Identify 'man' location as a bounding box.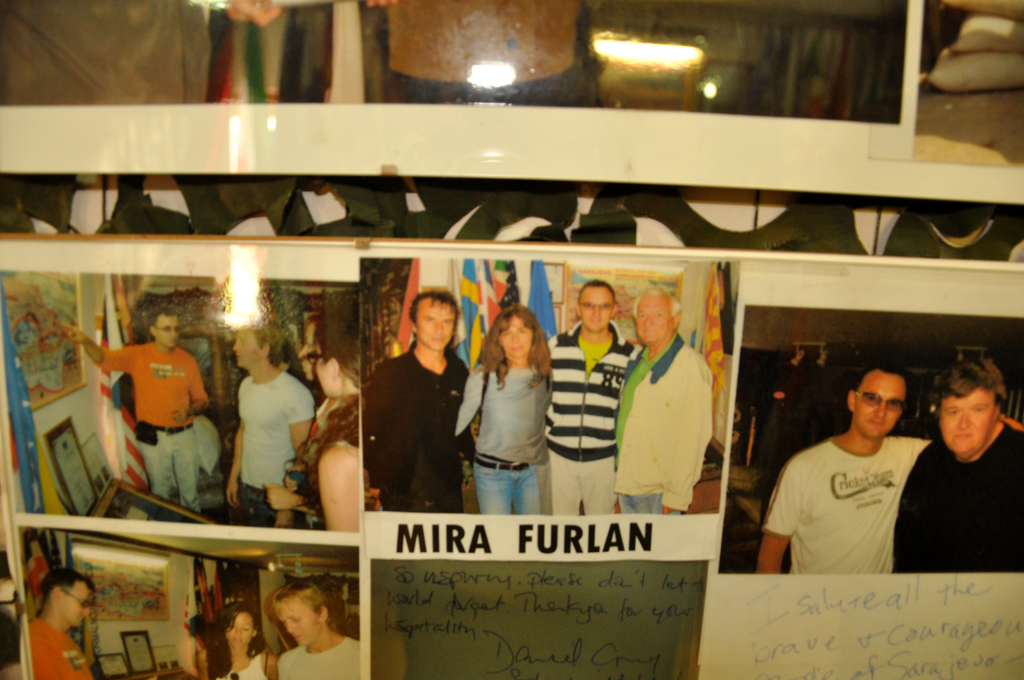
<bbox>25, 571, 95, 679</bbox>.
